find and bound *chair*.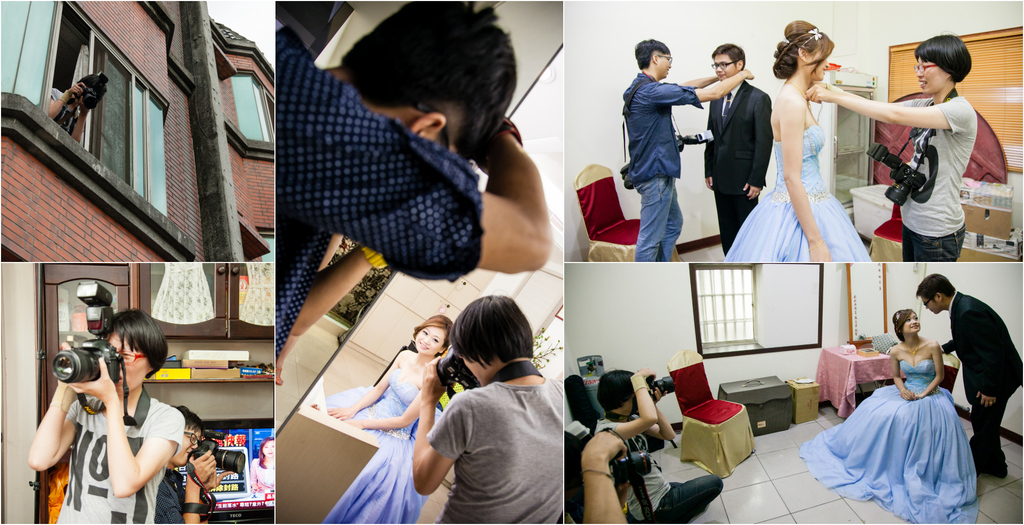
Bound: left=866, top=204, right=905, bottom=262.
